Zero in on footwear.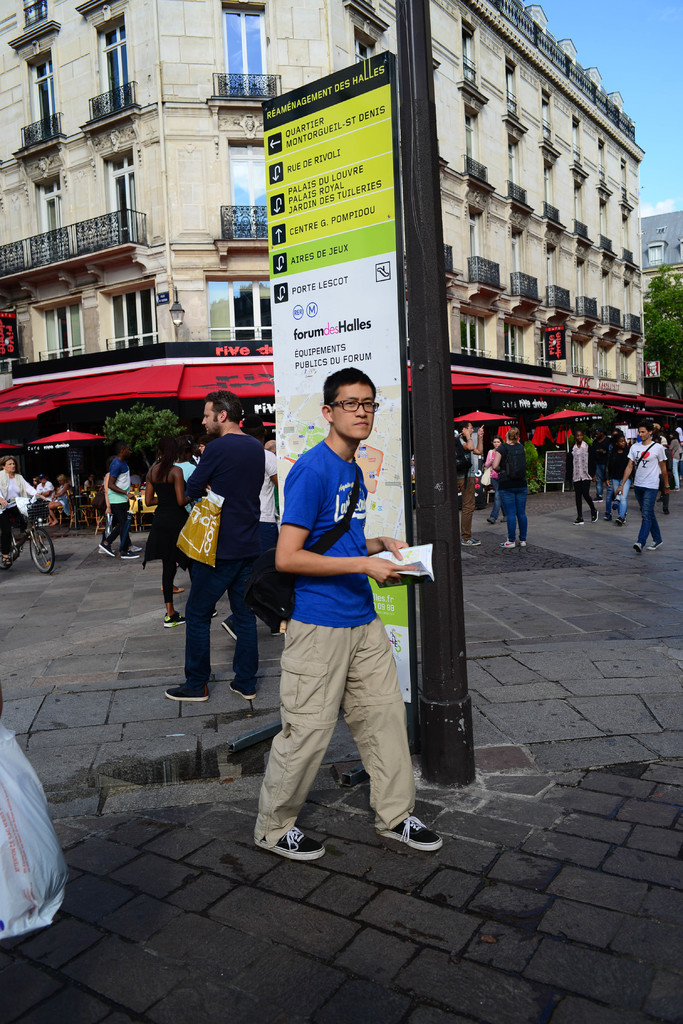
Zeroed in: 520,541,527,547.
